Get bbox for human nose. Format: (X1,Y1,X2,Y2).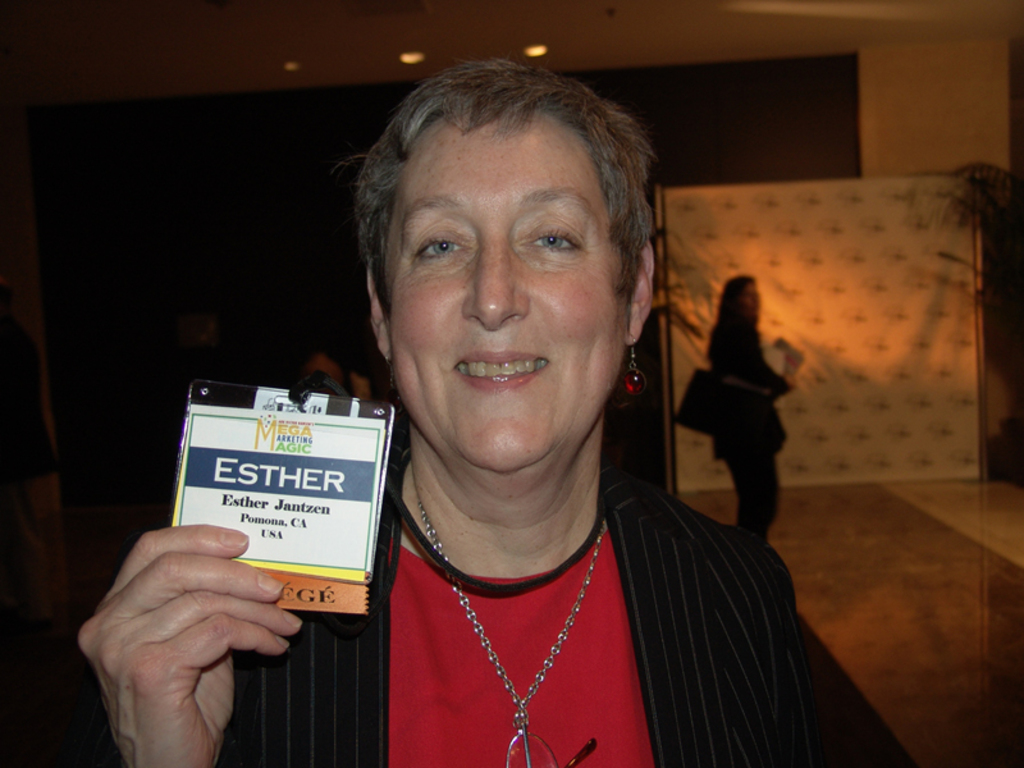
(460,238,527,324).
